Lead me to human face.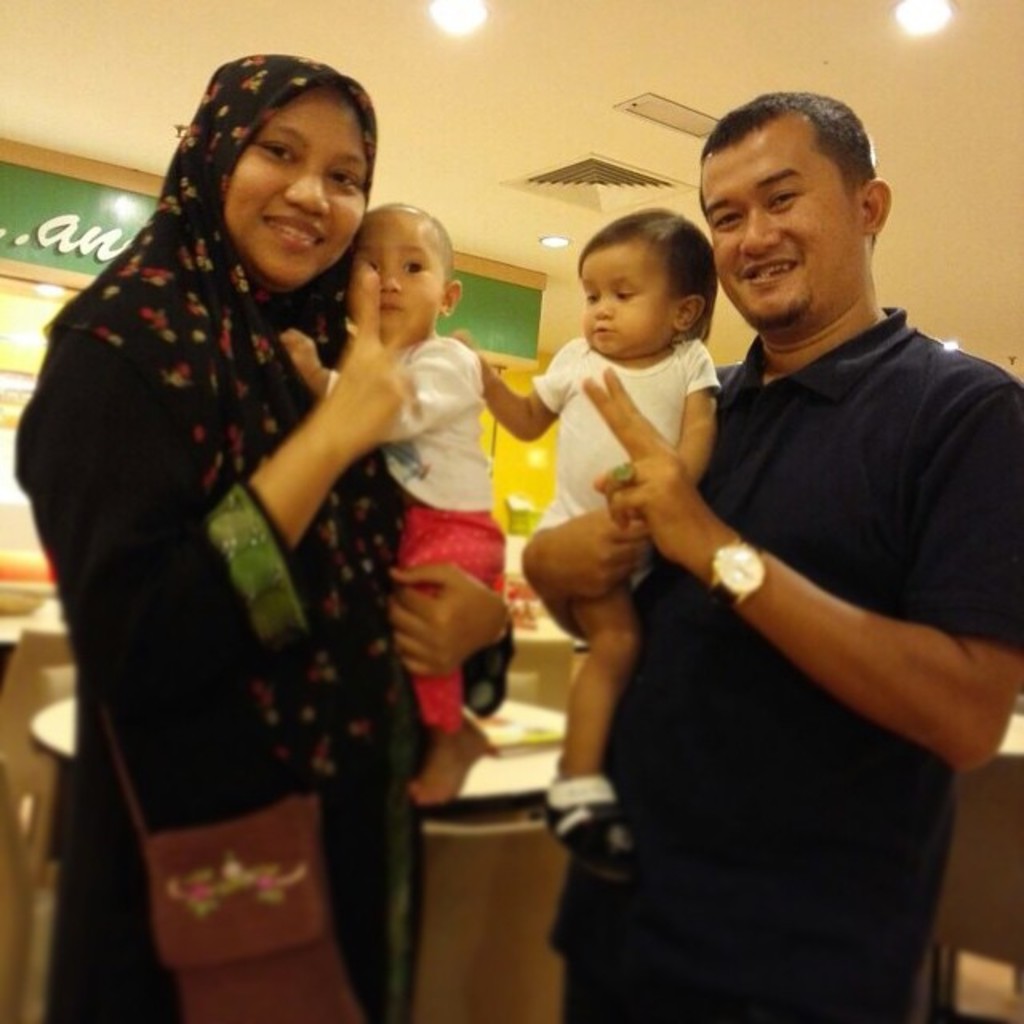
Lead to <bbox>699, 134, 870, 331</bbox>.
